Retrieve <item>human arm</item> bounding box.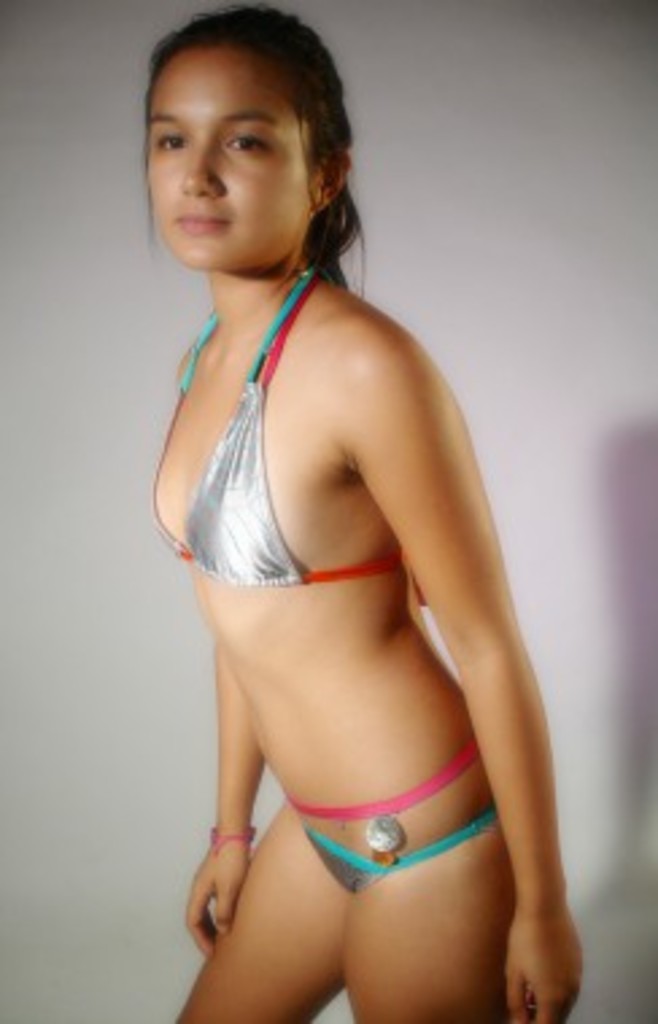
Bounding box: {"left": 348, "top": 307, "right": 558, "bottom": 1000}.
